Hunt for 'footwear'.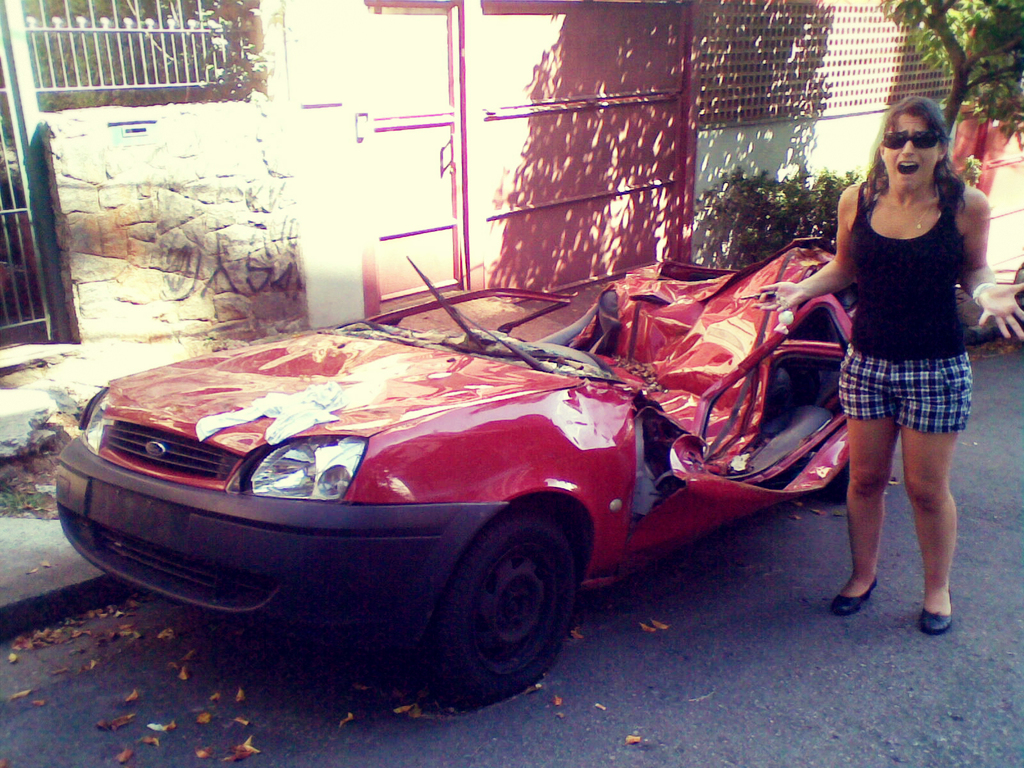
Hunted down at [826, 578, 881, 616].
